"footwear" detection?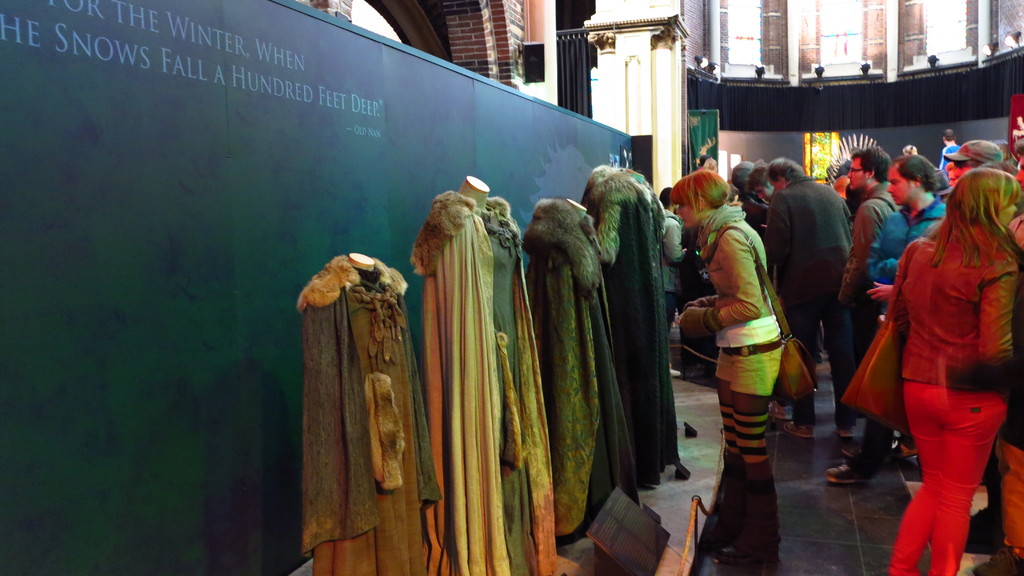
locate(822, 461, 871, 483)
